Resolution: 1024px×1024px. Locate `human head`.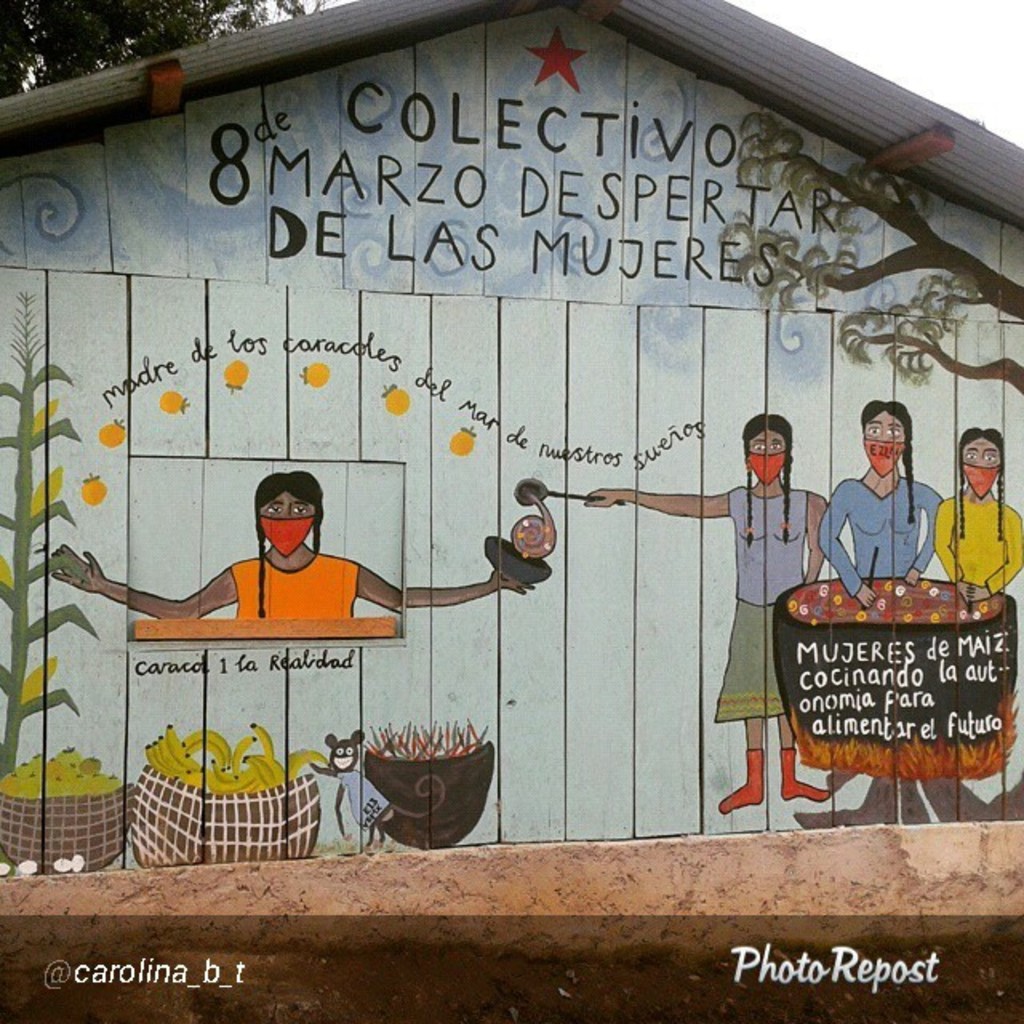
{"x1": 955, "y1": 426, "x2": 1005, "y2": 490}.
